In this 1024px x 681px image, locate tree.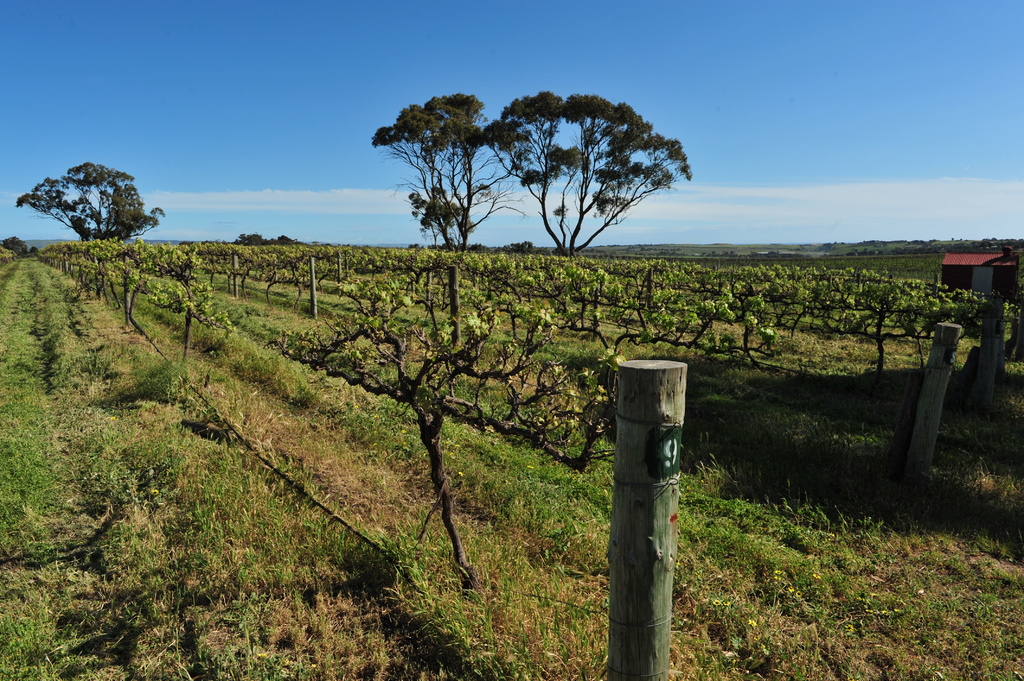
Bounding box: <box>234,230,309,250</box>.
